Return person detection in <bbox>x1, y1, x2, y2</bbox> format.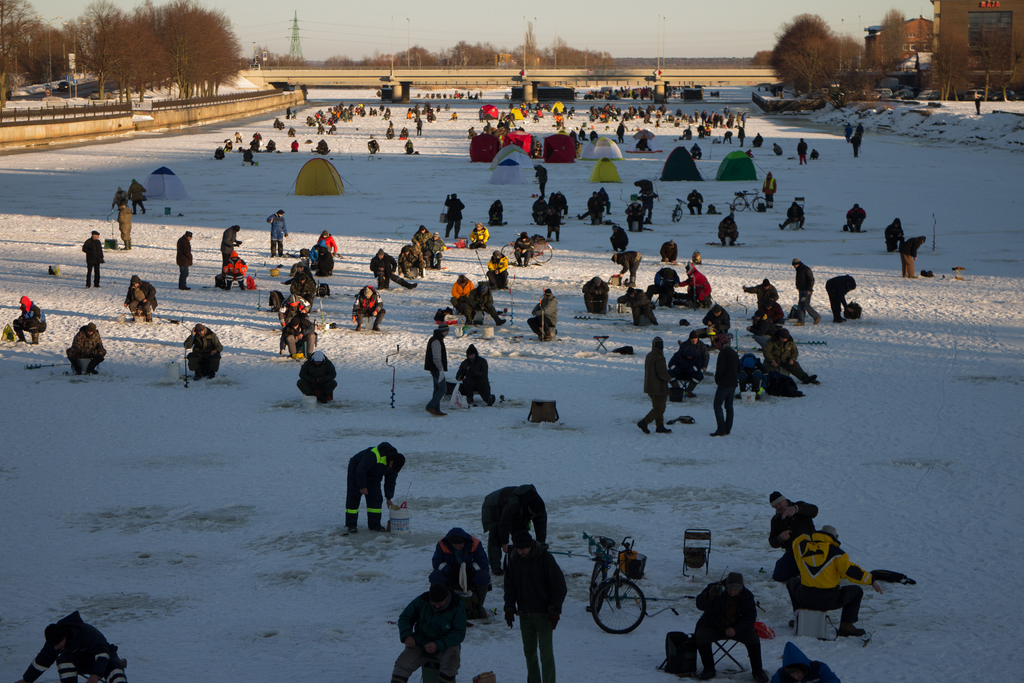
<bbox>609, 224, 628, 251</bbox>.
